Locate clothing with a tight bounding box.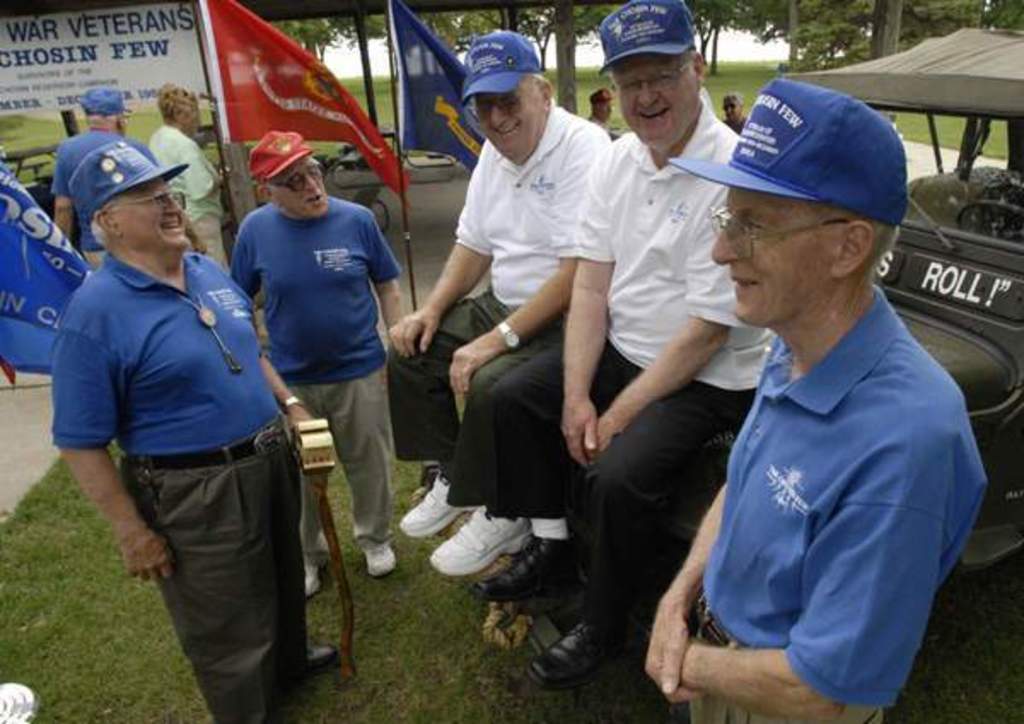
(480, 89, 788, 623).
